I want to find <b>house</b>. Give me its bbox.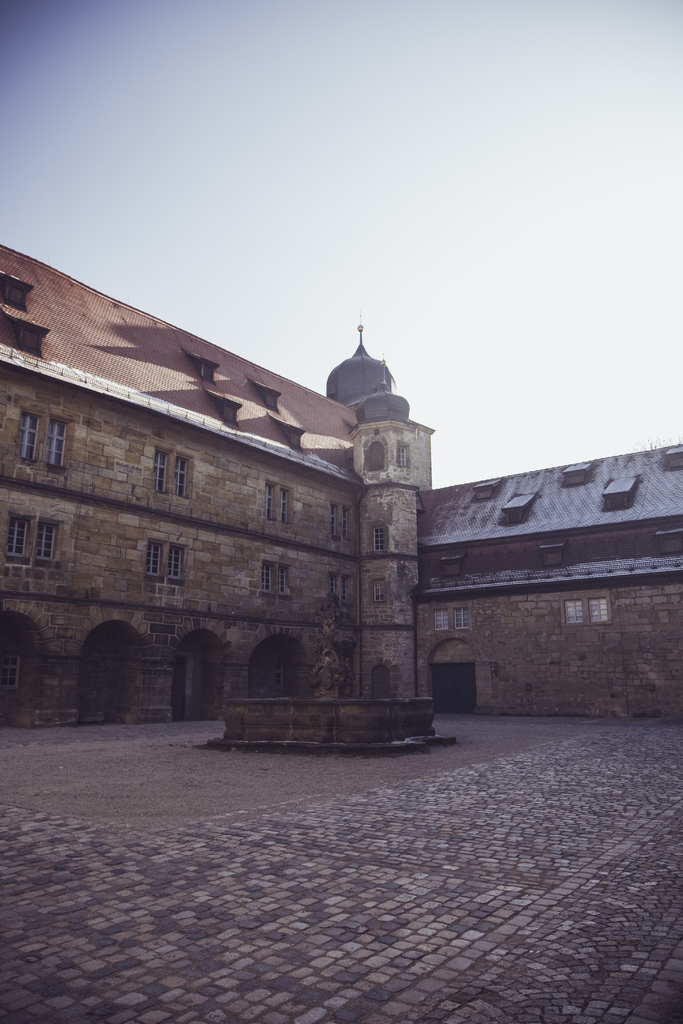
{"left": 0, "top": 237, "right": 682, "bottom": 719}.
